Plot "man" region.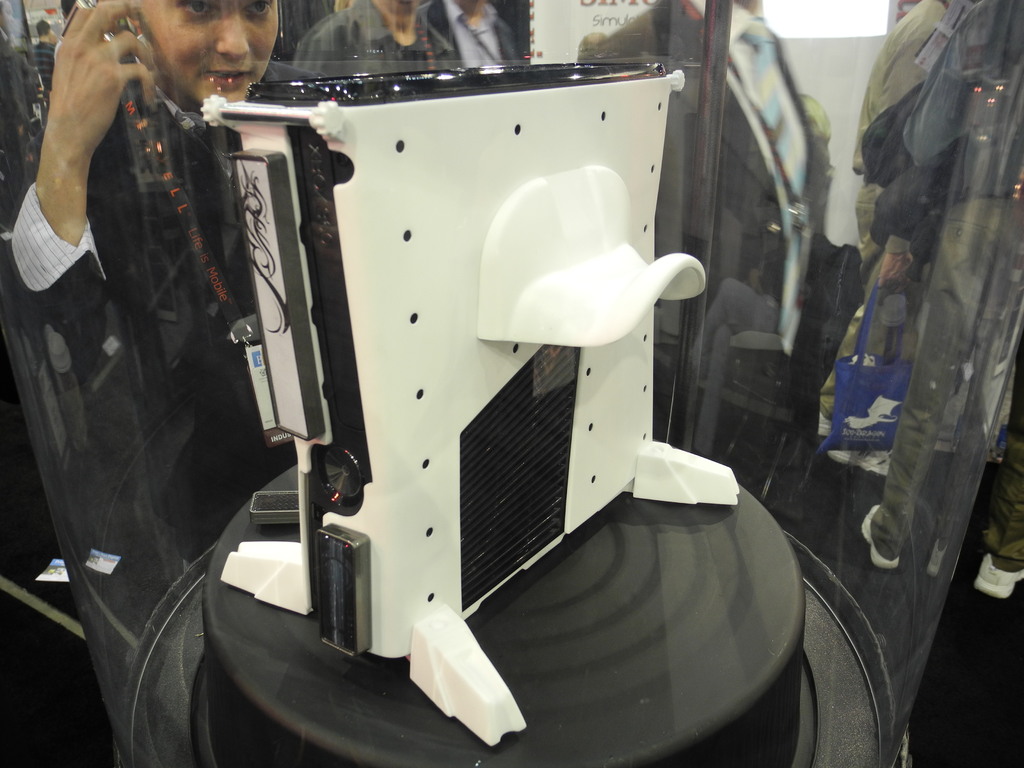
Plotted at 580 0 845 501.
